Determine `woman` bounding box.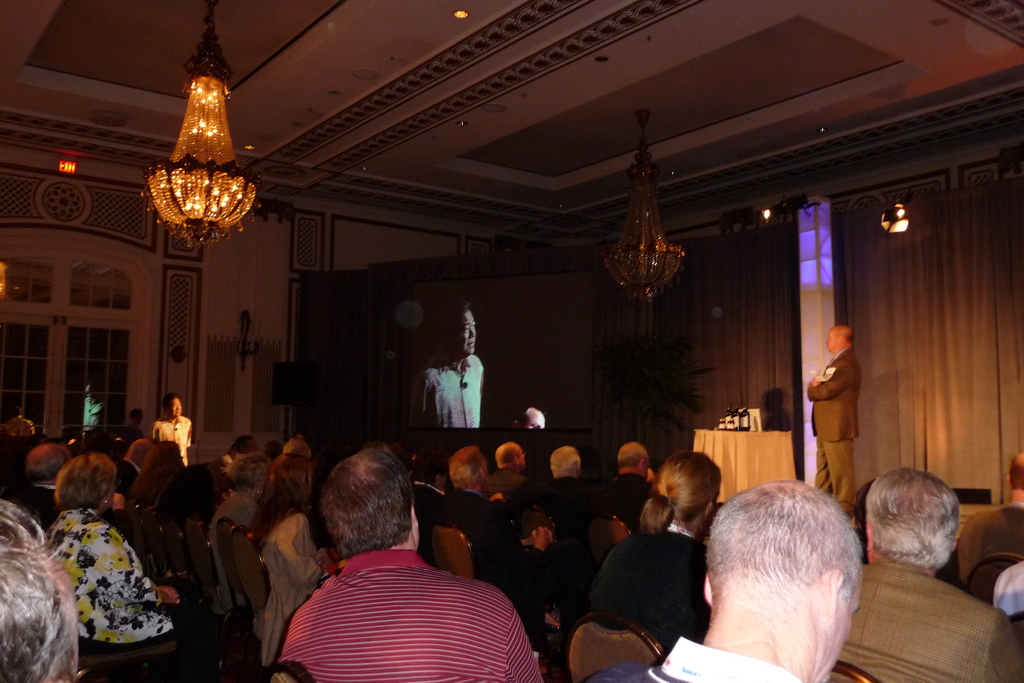
Determined: x1=582, y1=448, x2=724, y2=654.
